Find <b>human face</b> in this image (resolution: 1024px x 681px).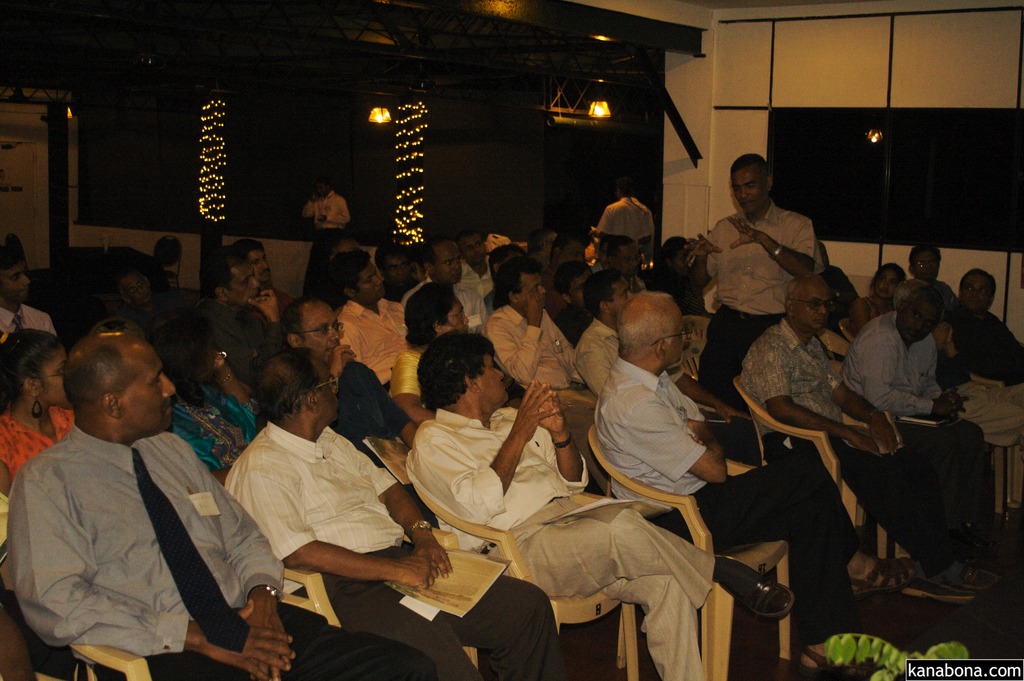
(115,348,173,434).
